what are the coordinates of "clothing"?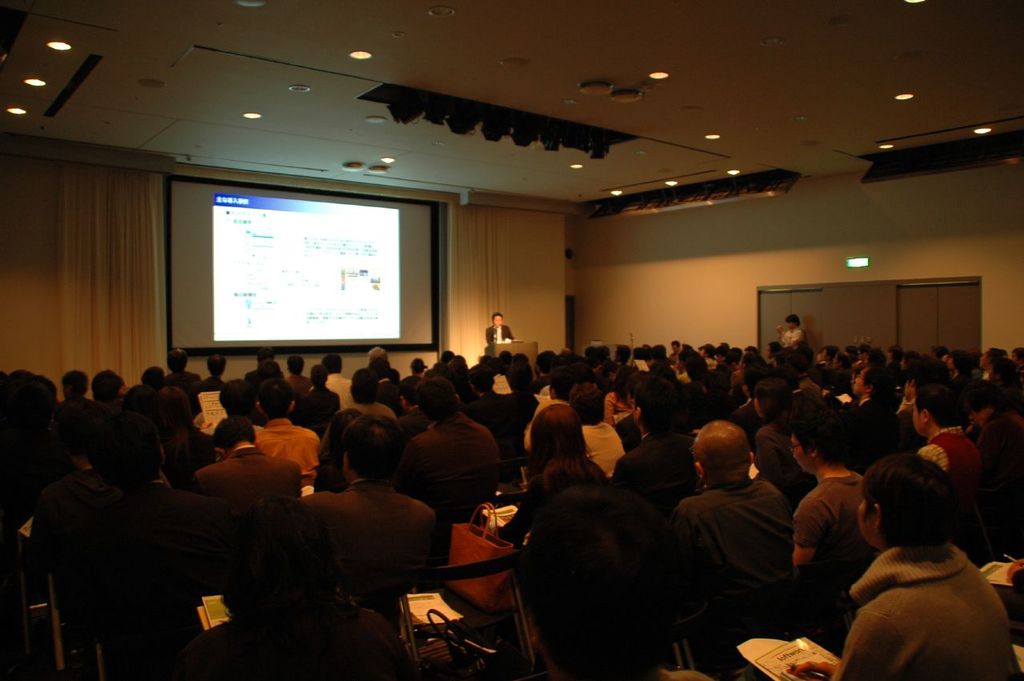
{"x1": 194, "y1": 371, "x2": 220, "y2": 393}.
